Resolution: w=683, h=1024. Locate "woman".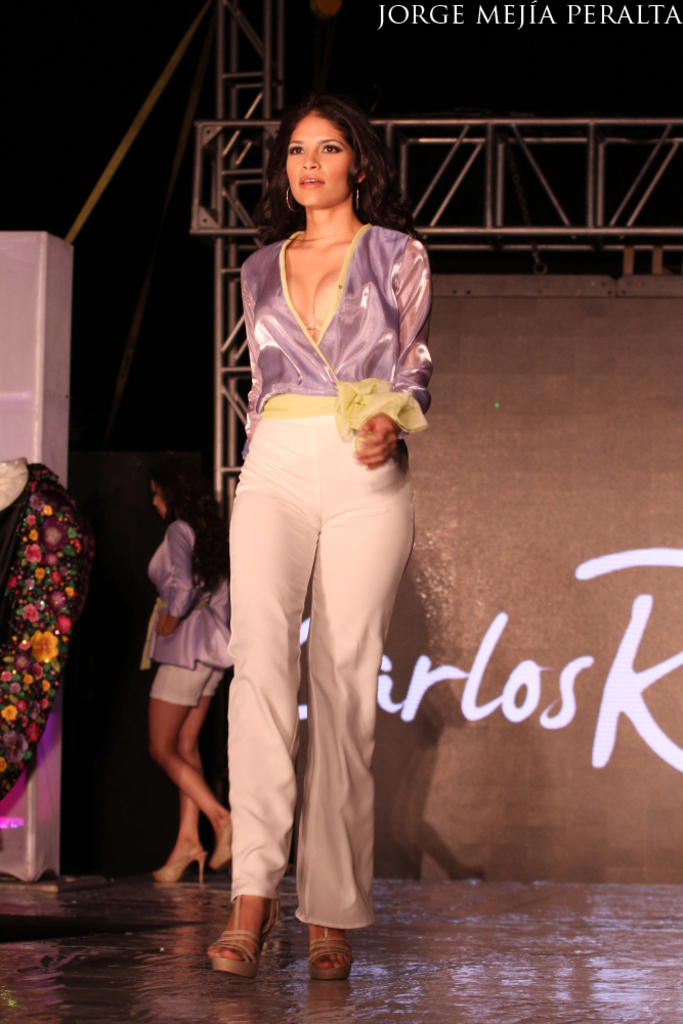
(196, 97, 457, 986).
